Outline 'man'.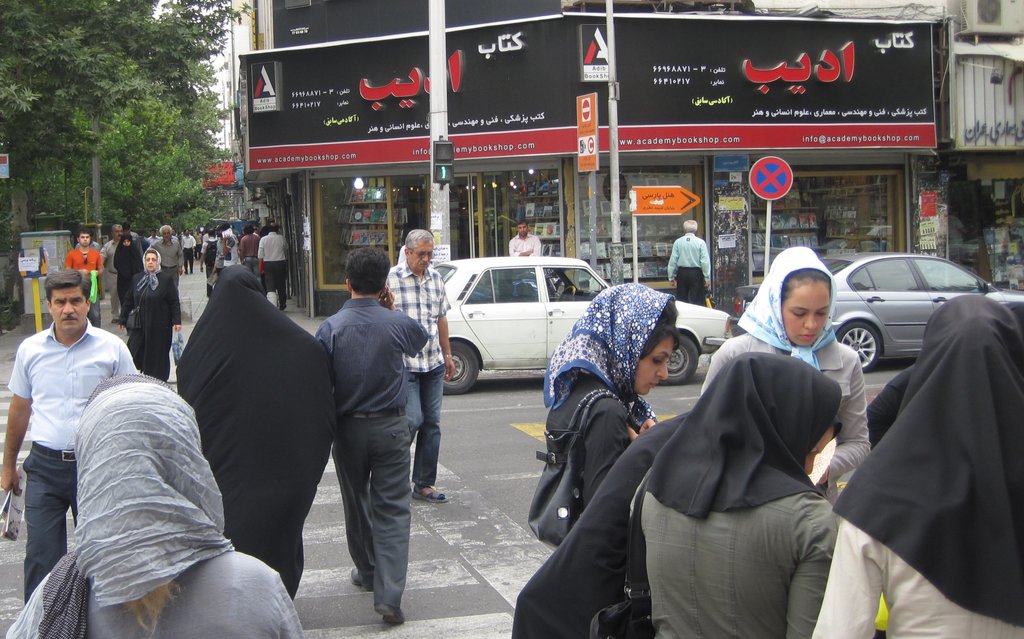
Outline: [304, 245, 437, 615].
